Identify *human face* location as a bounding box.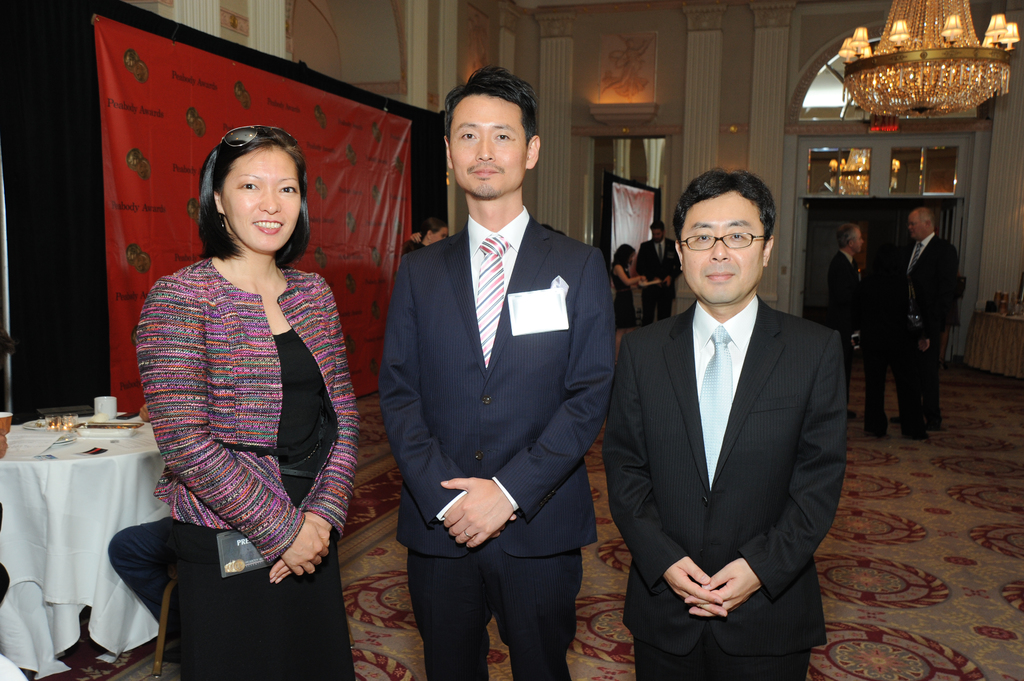
[906,210,925,240].
